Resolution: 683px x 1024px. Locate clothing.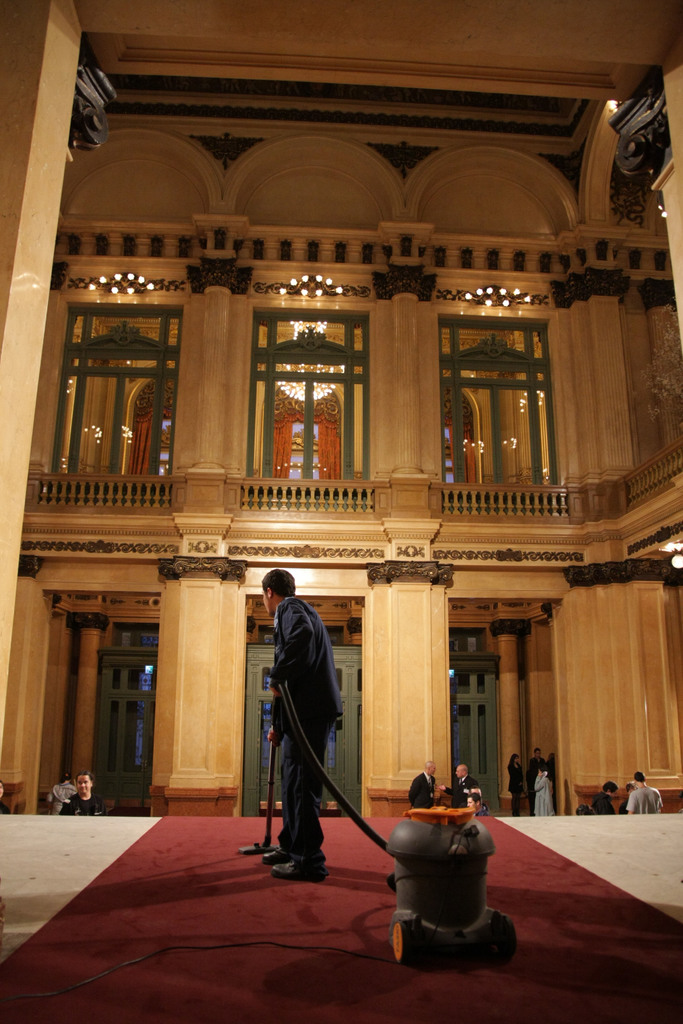
[x1=268, y1=602, x2=344, y2=862].
